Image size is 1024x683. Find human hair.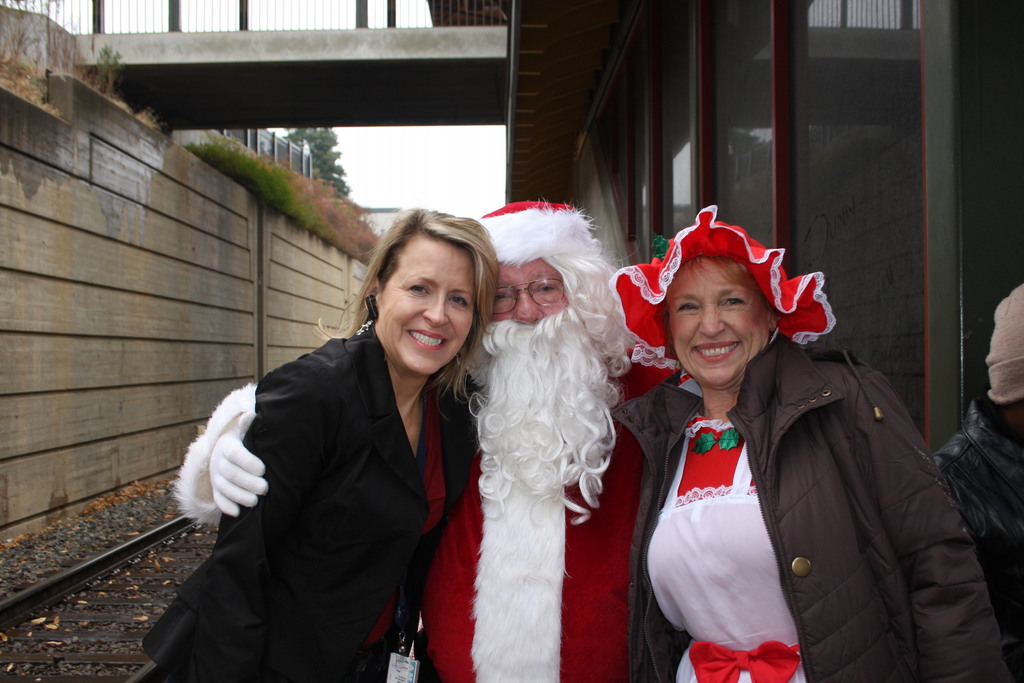
select_region(653, 255, 785, 319).
